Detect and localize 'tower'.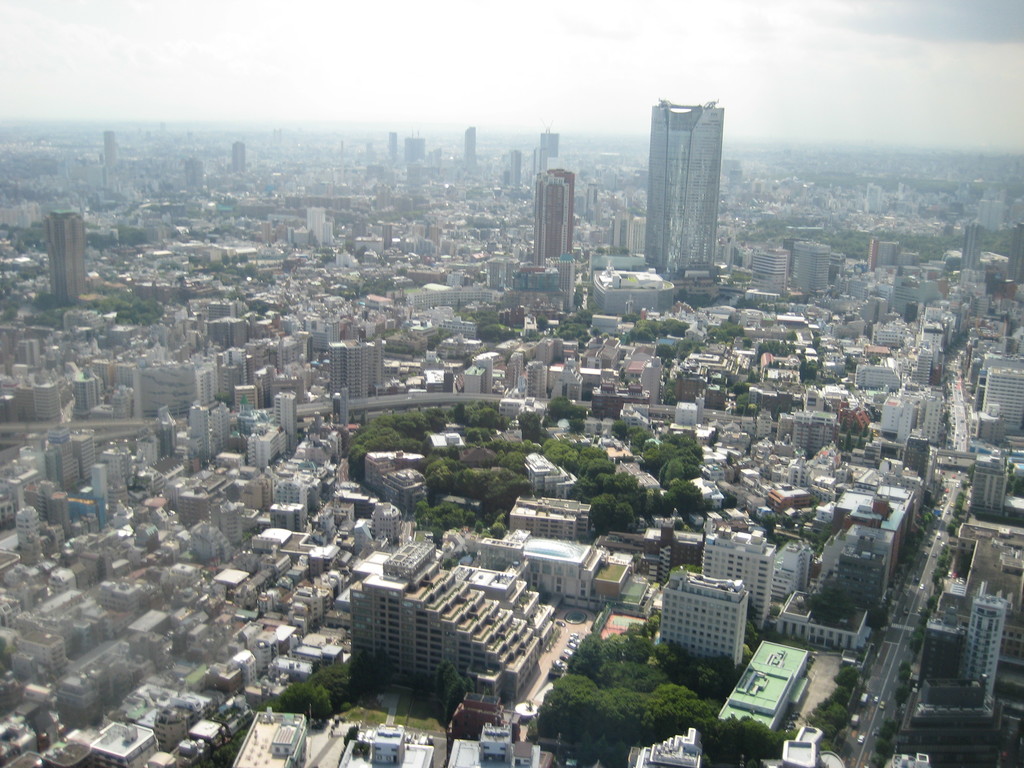
Localized at l=527, t=362, r=550, b=399.
